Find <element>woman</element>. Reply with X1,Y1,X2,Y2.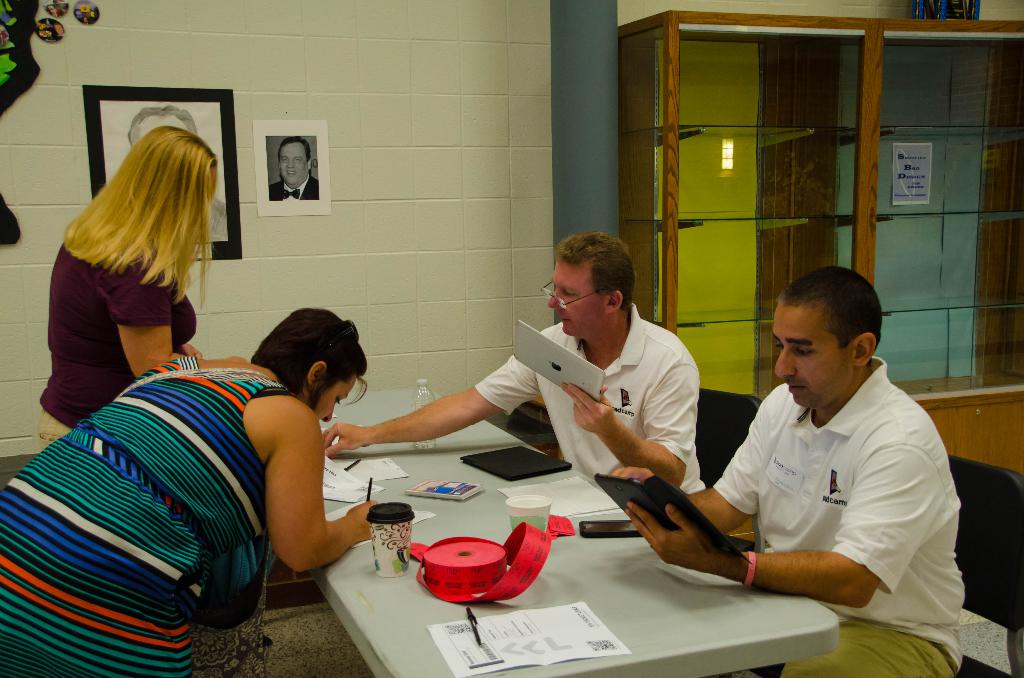
31,118,227,460.
